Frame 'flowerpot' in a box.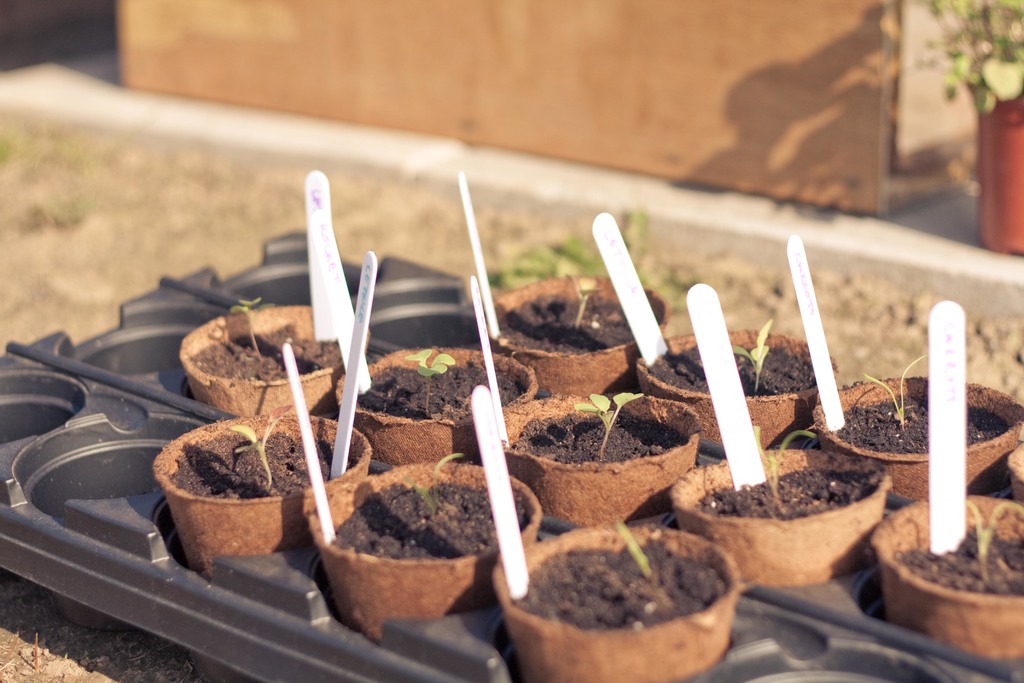
Rect(287, 436, 510, 621).
